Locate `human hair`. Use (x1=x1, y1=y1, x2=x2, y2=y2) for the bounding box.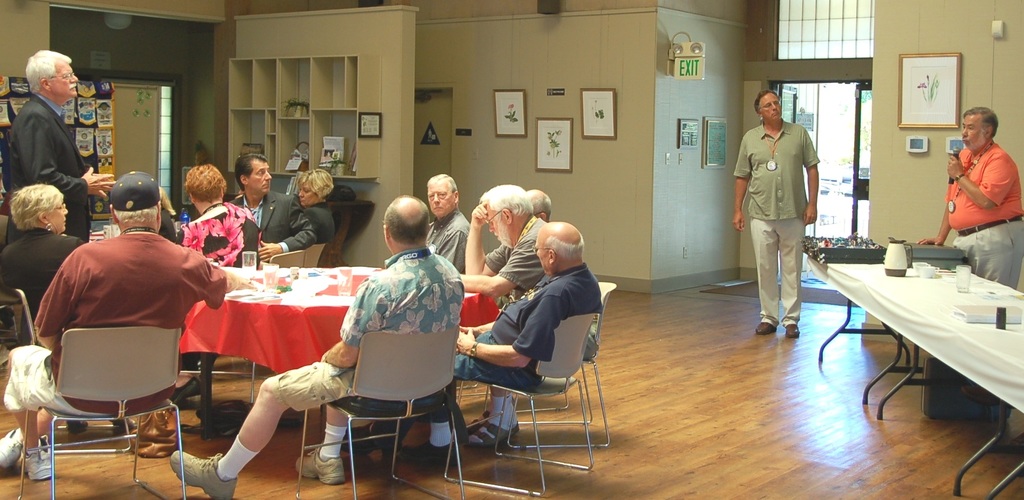
(x1=24, y1=51, x2=73, y2=95).
